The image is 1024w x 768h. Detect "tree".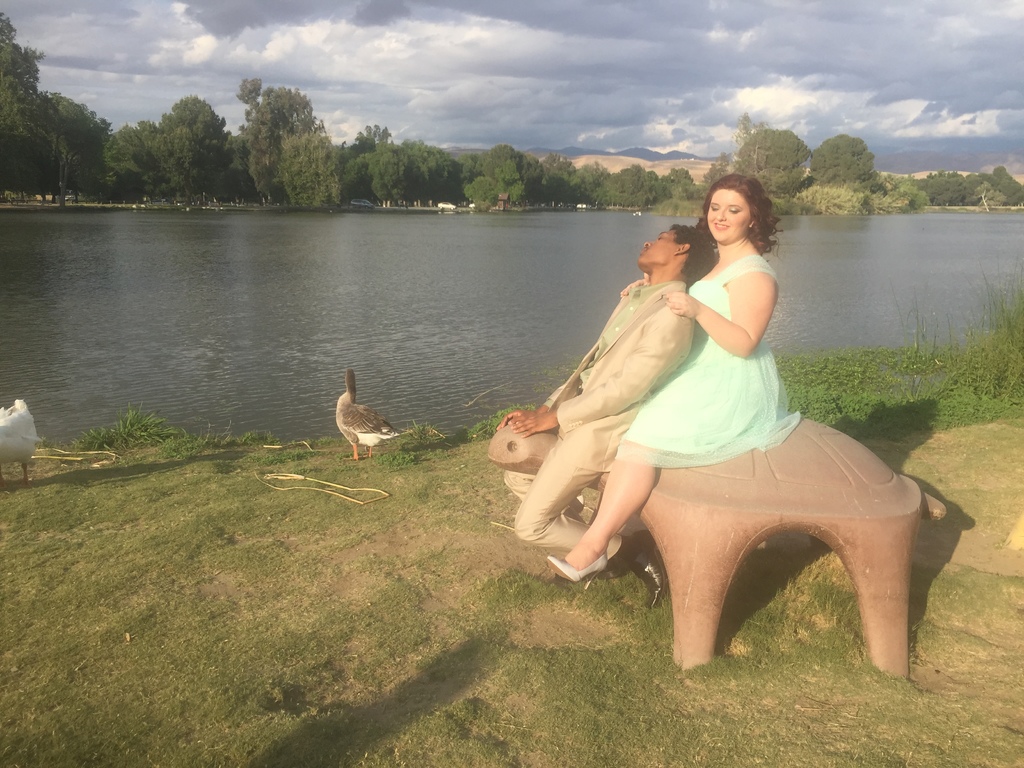
Detection: (left=242, top=77, right=344, bottom=213).
